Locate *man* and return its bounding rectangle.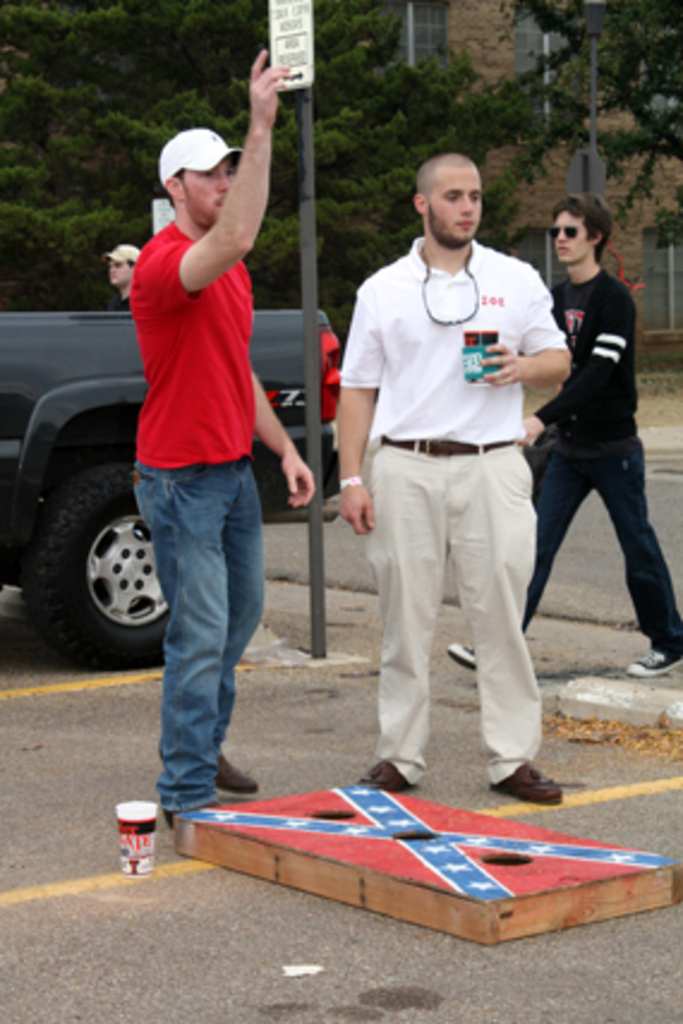
box(439, 194, 681, 679).
